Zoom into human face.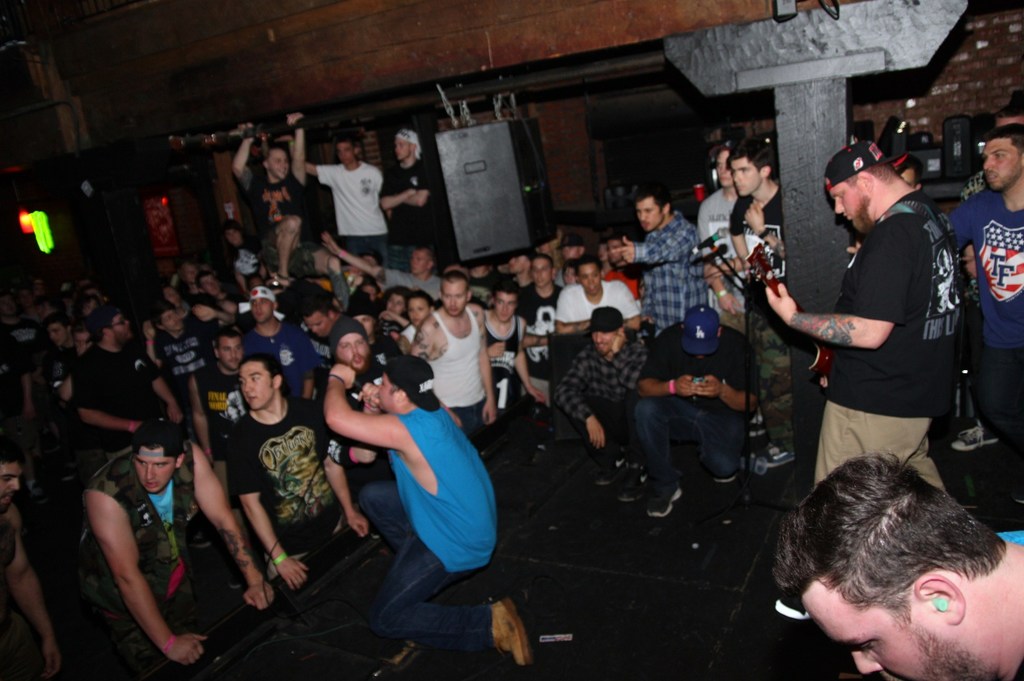
Zoom target: [x1=337, y1=334, x2=369, y2=371].
